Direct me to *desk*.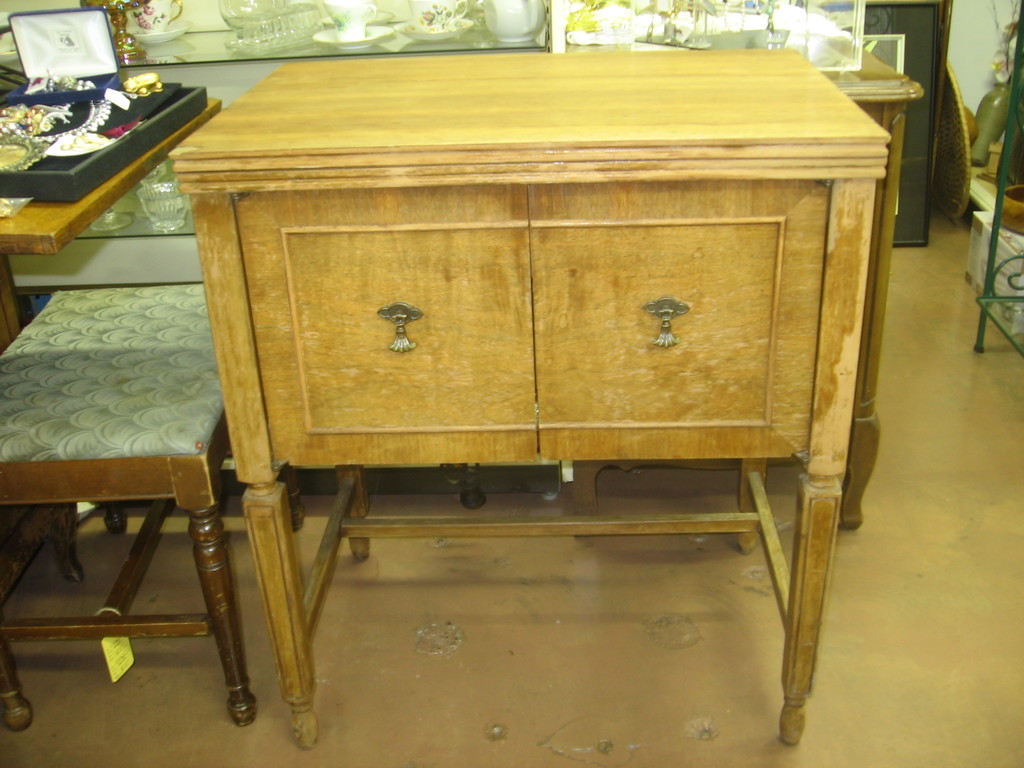
Direction: box(127, 53, 908, 752).
